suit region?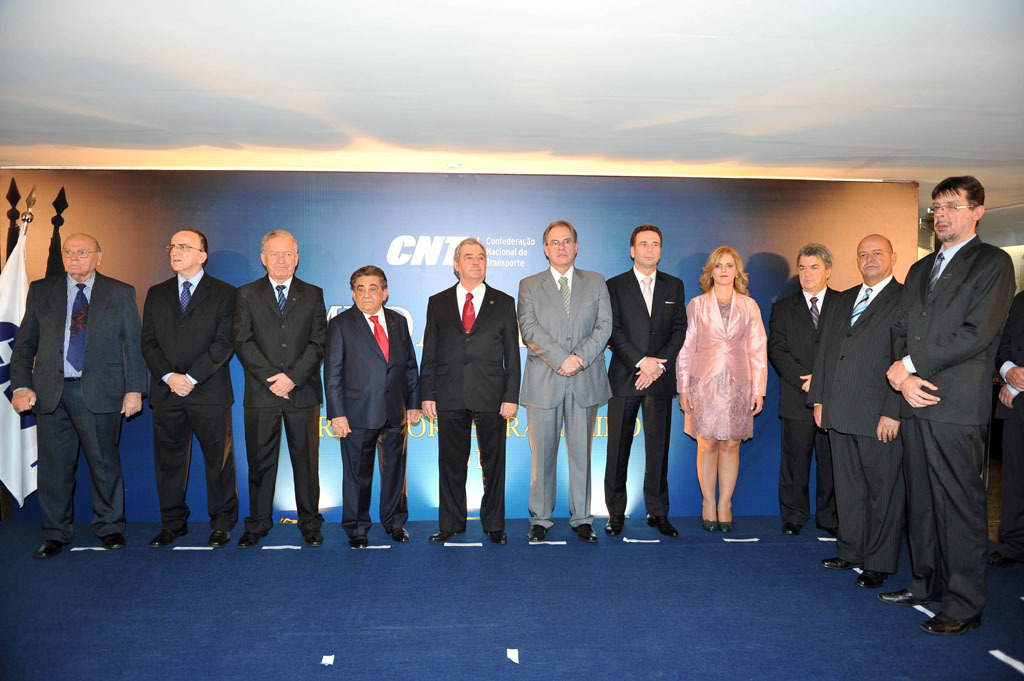
(417, 277, 519, 525)
